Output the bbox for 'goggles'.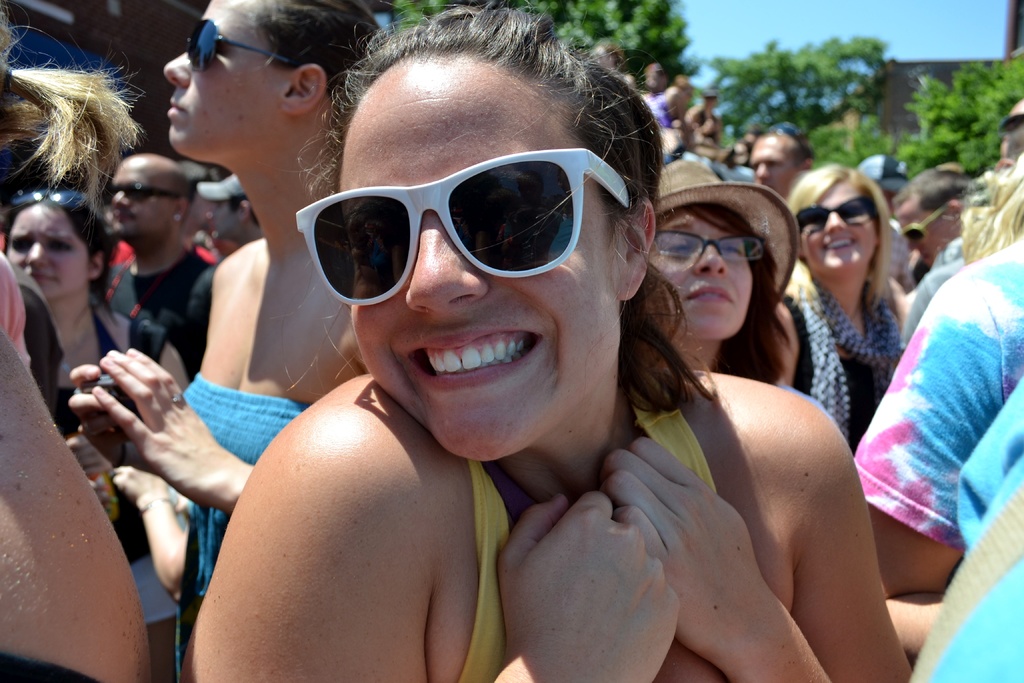
(left=108, top=180, right=181, bottom=202).
